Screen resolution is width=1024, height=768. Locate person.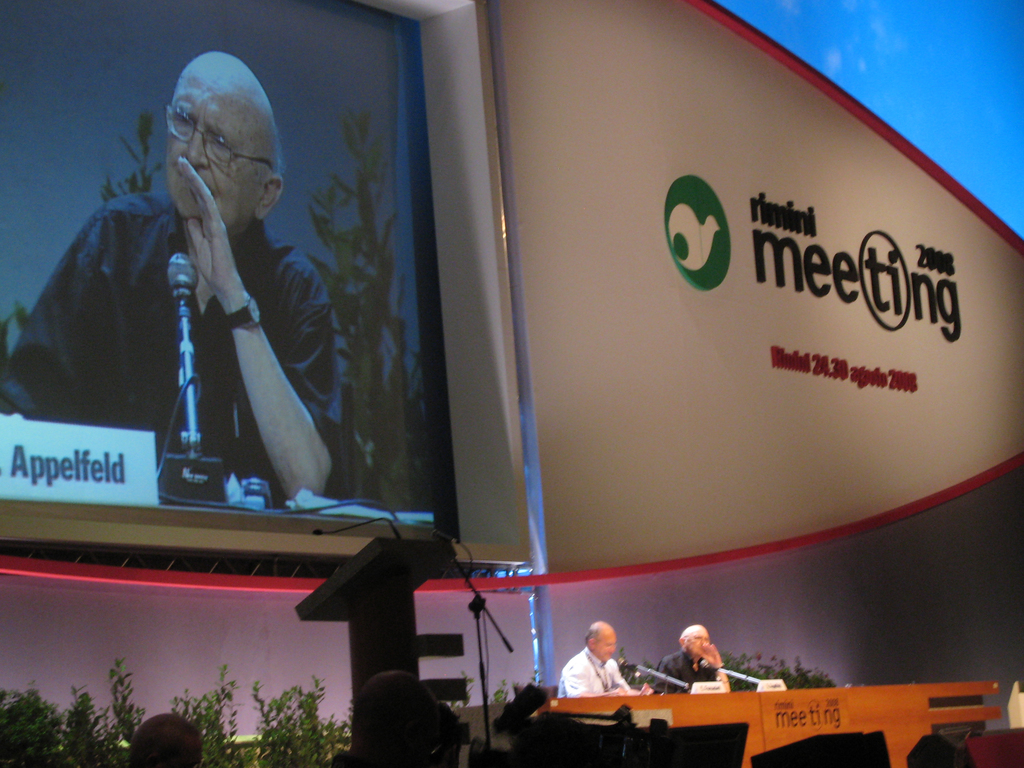
655/626/732/690.
